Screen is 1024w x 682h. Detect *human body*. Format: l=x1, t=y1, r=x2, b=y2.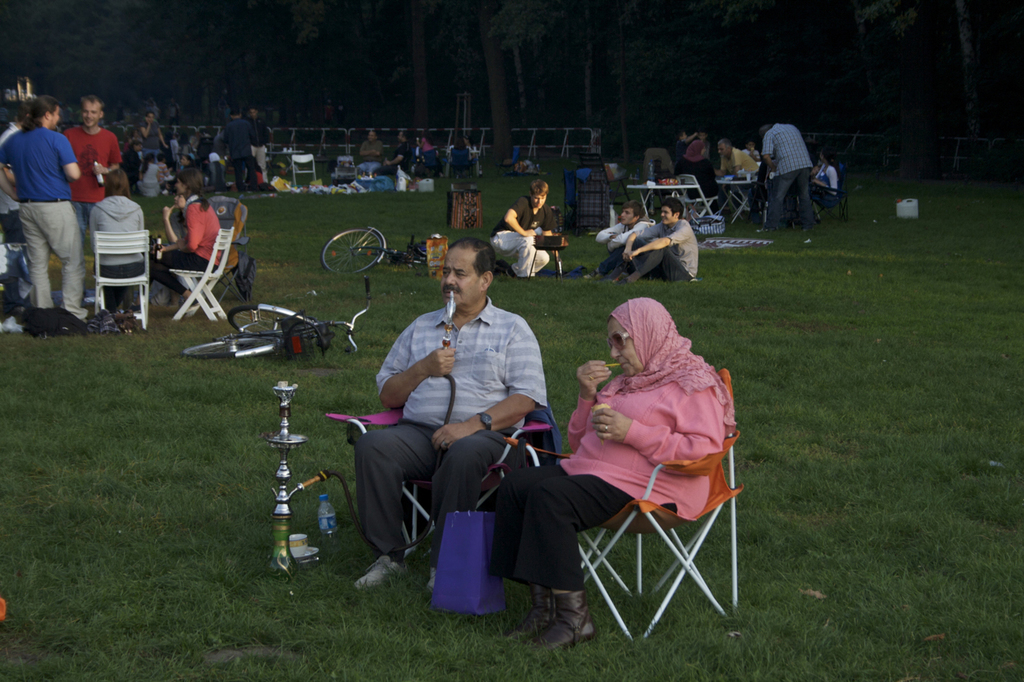
l=62, t=117, r=122, b=305.
